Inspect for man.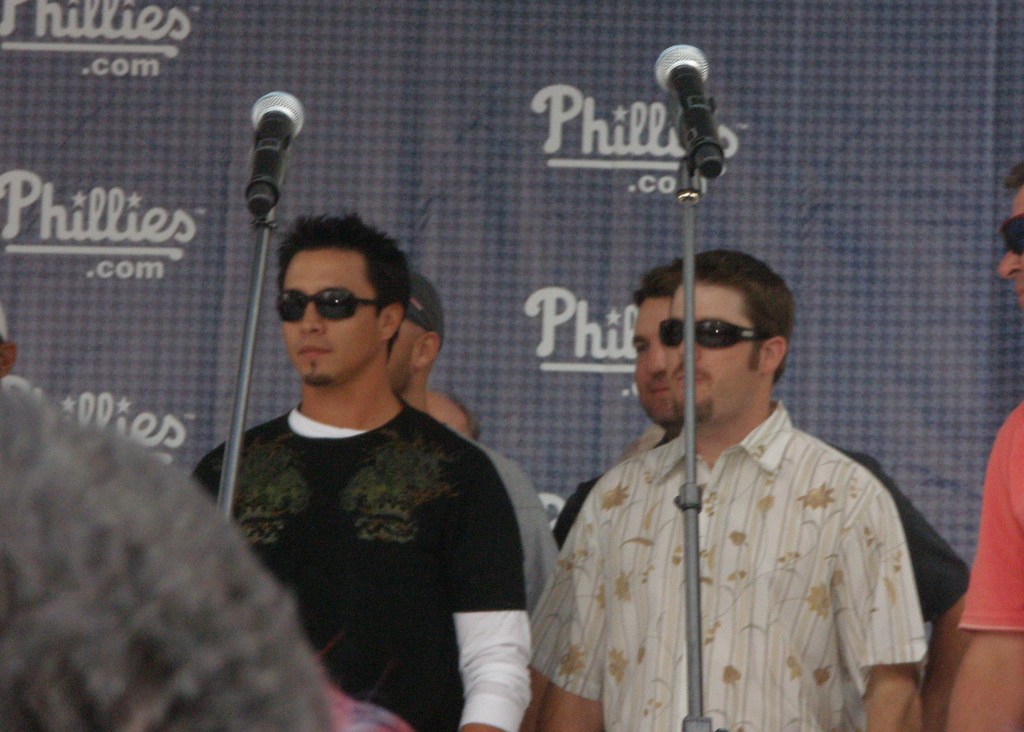
Inspection: locate(191, 210, 542, 731).
